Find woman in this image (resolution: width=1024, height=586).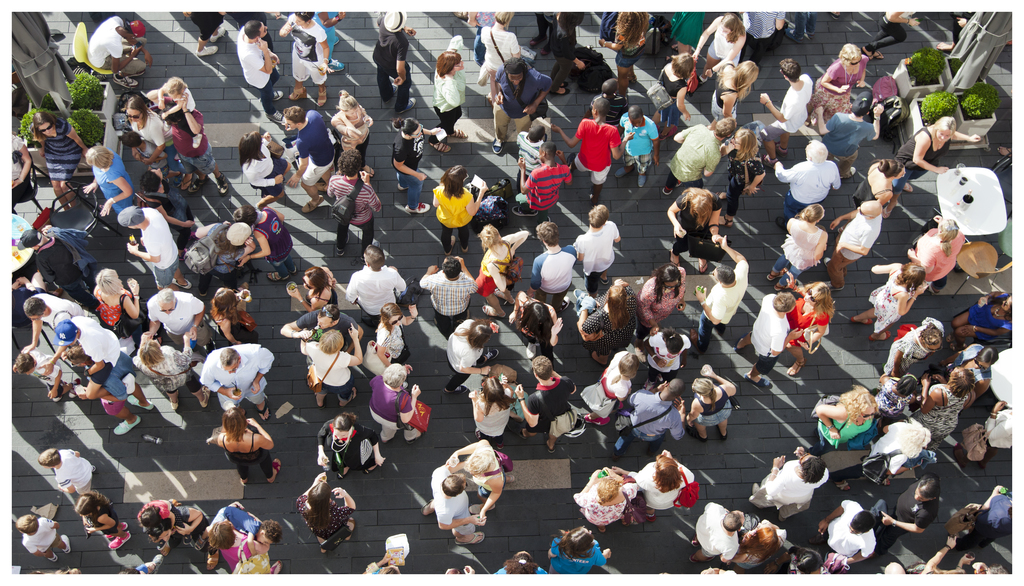
x1=851 y1=256 x2=927 y2=342.
